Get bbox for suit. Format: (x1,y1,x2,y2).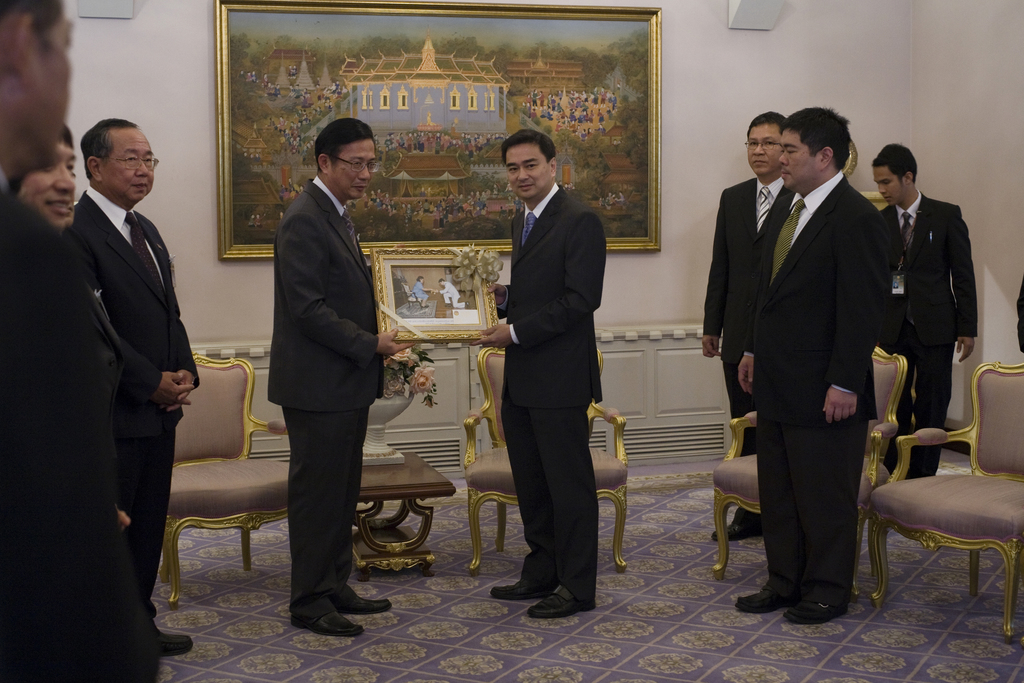
(0,160,165,682).
